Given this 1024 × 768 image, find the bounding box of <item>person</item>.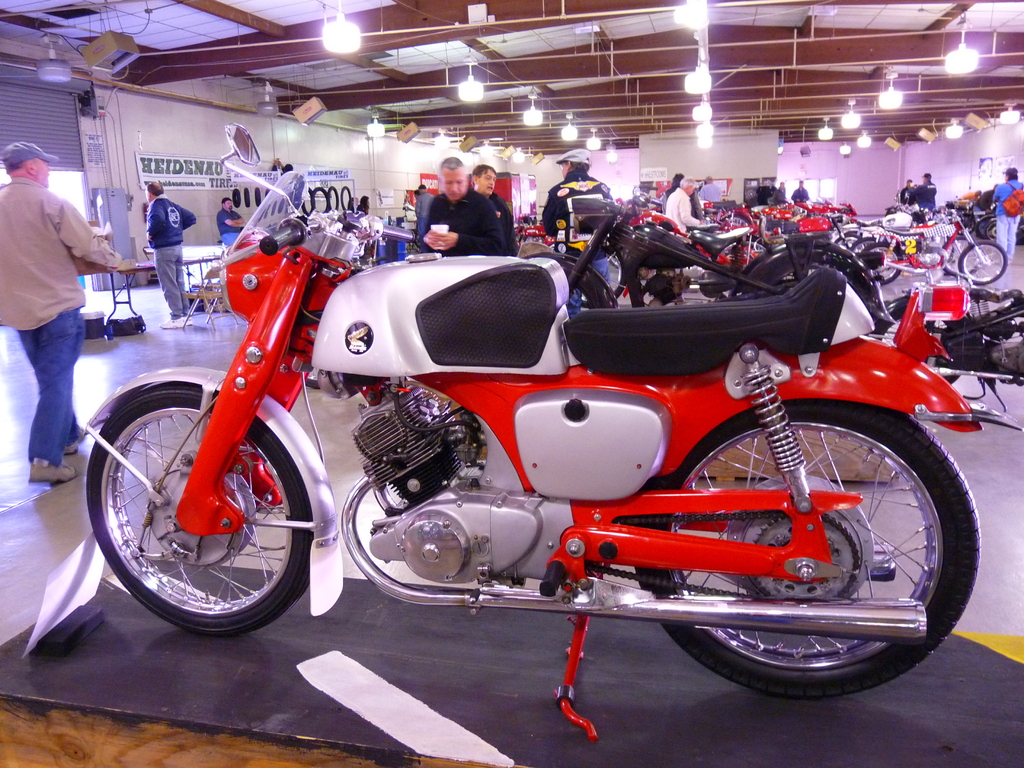
(x1=976, y1=188, x2=993, y2=221).
